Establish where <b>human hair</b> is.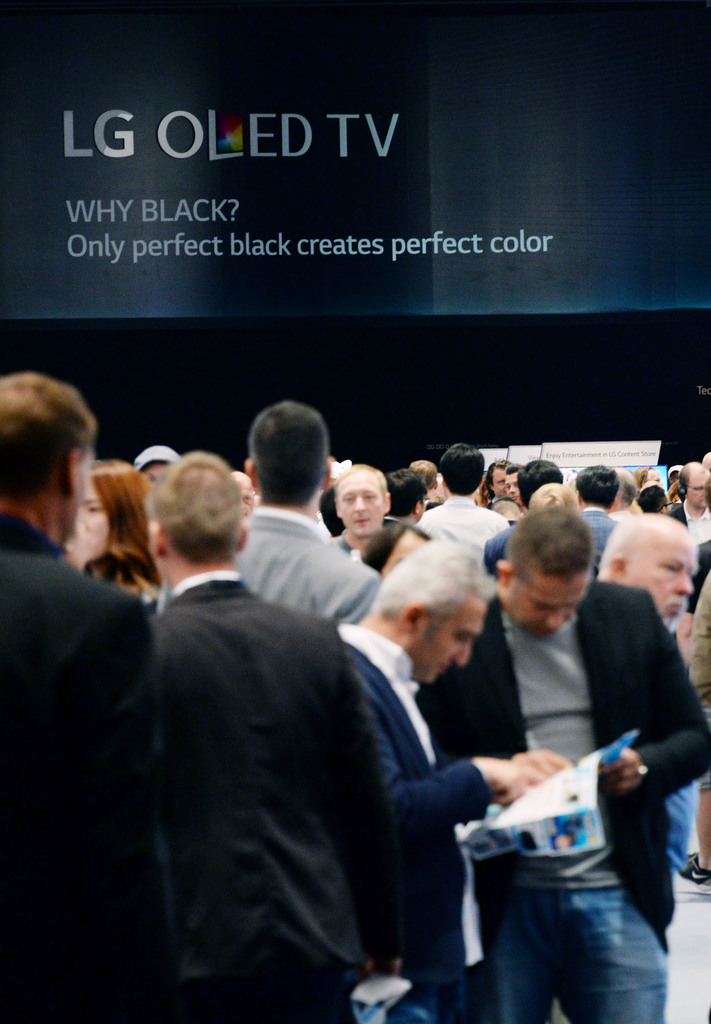
Established at {"left": 88, "top": 458, "right": 169, "bottom": 603}.
